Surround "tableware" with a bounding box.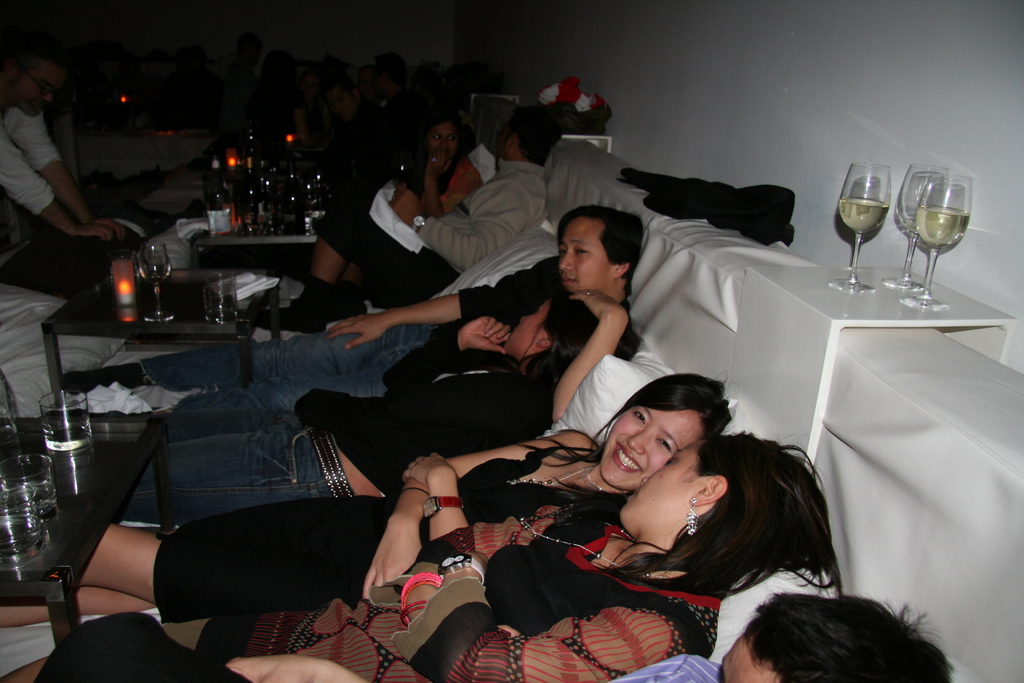
Rect(831, 157, 892, 298).
